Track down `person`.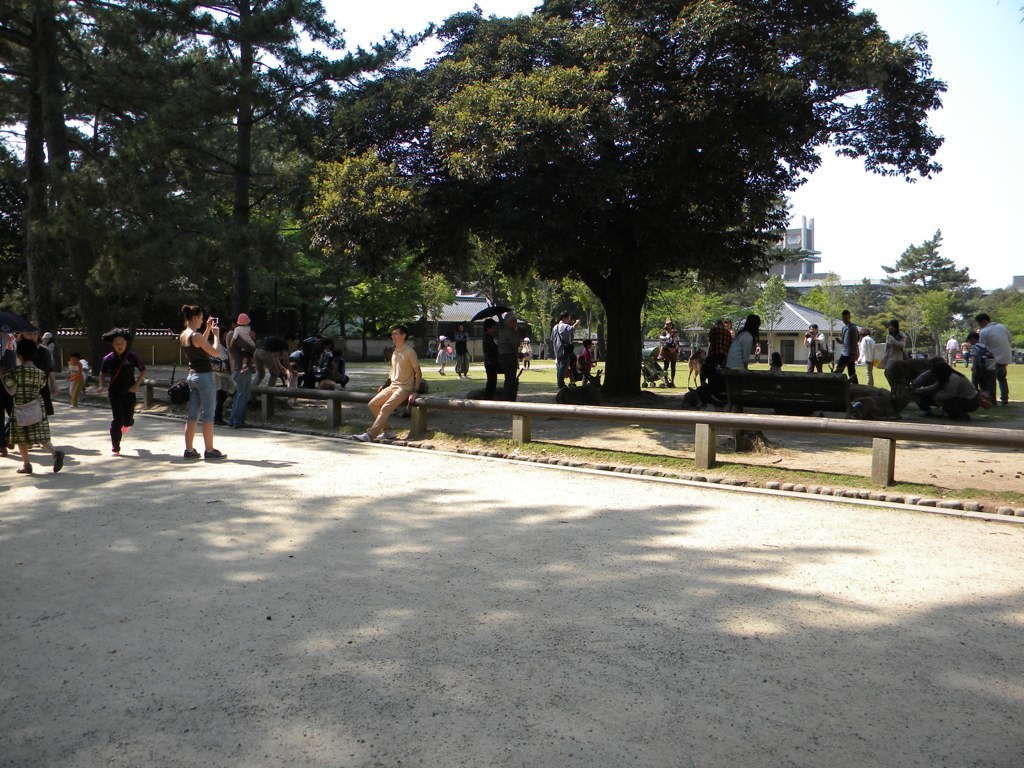
Tracked to [x1=753, y1=342, x2=761, y2=363].
